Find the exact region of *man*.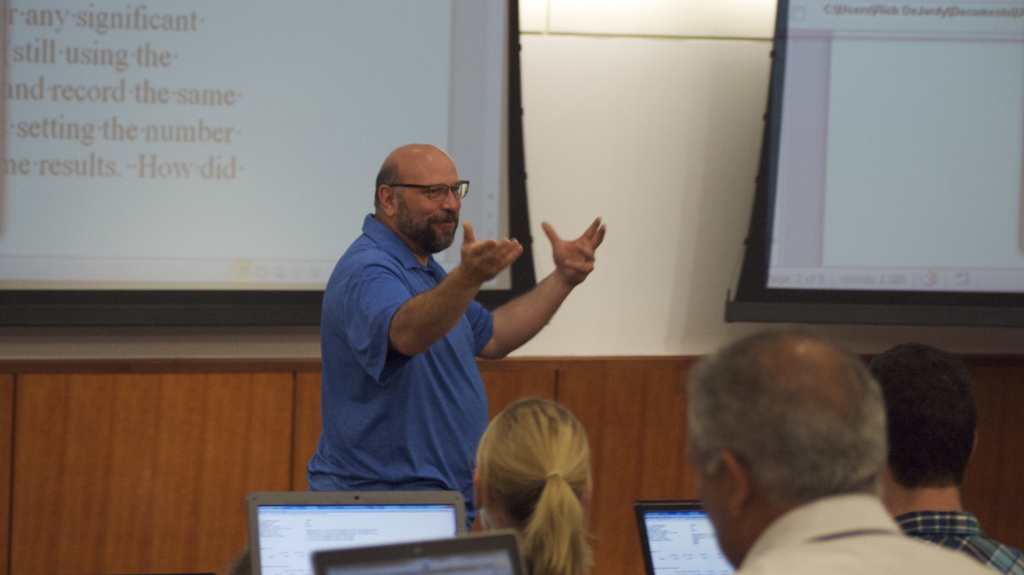
Exact region: <region>300, 141, 614, 532</region>.
